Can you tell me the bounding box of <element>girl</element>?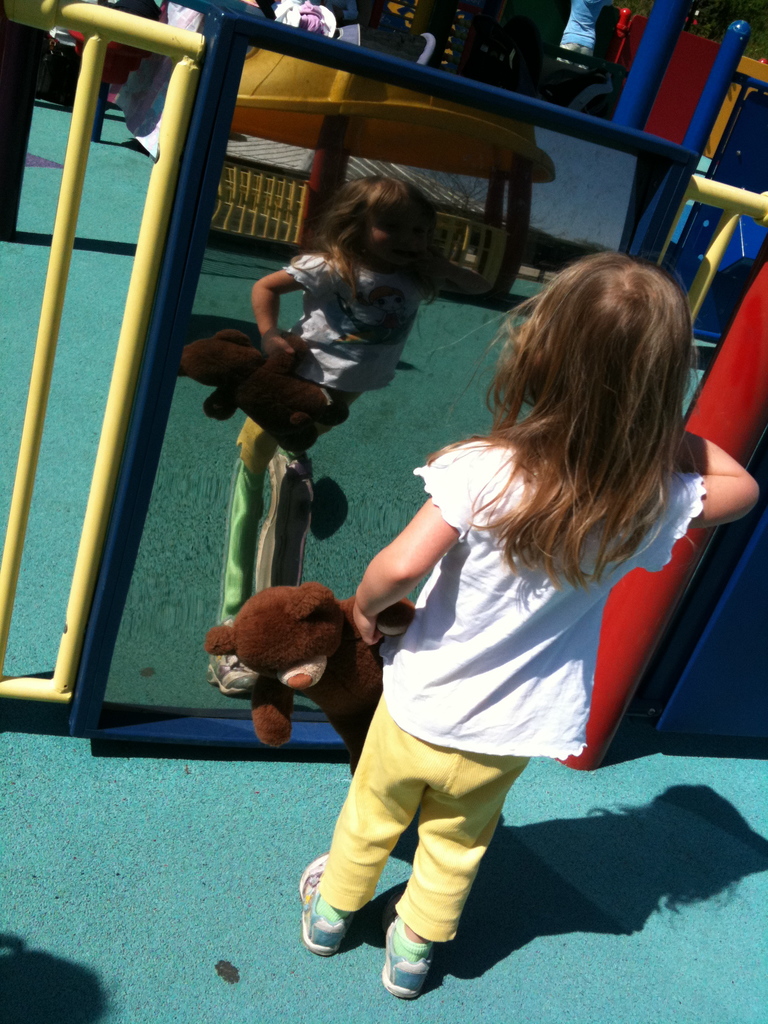
x1=296, y1=252, x2=760, y2=1005.
